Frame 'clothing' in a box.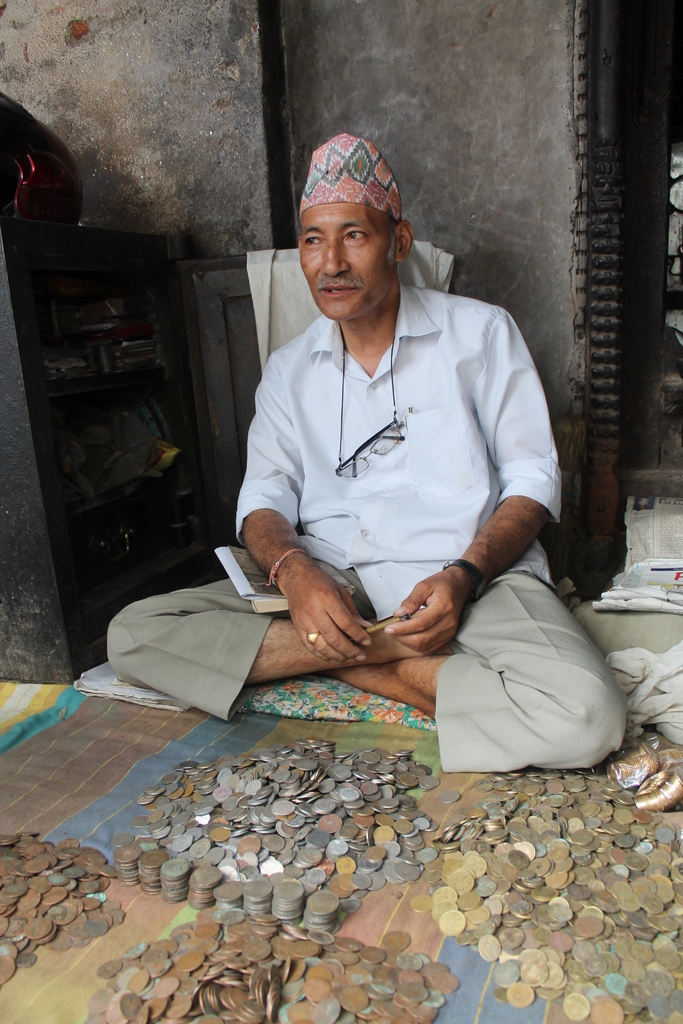
x1=213, y1=232, x2=572, y2=715.
